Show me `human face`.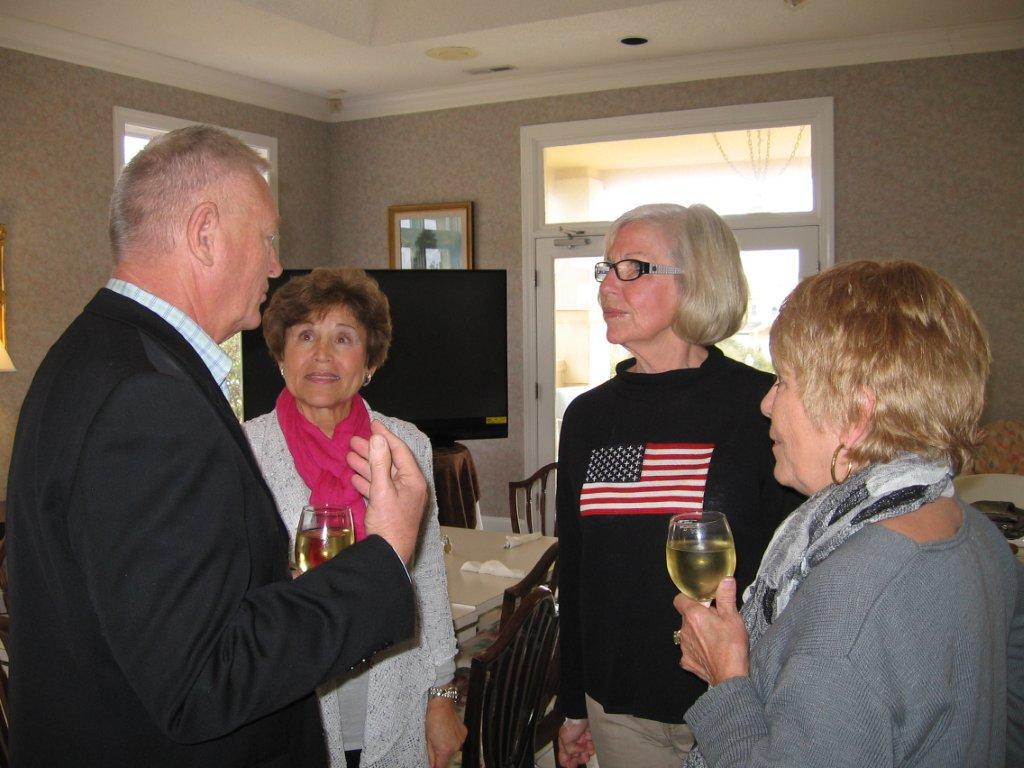
`human face` is here: left=217, top=179, right=284, bottom=326.
